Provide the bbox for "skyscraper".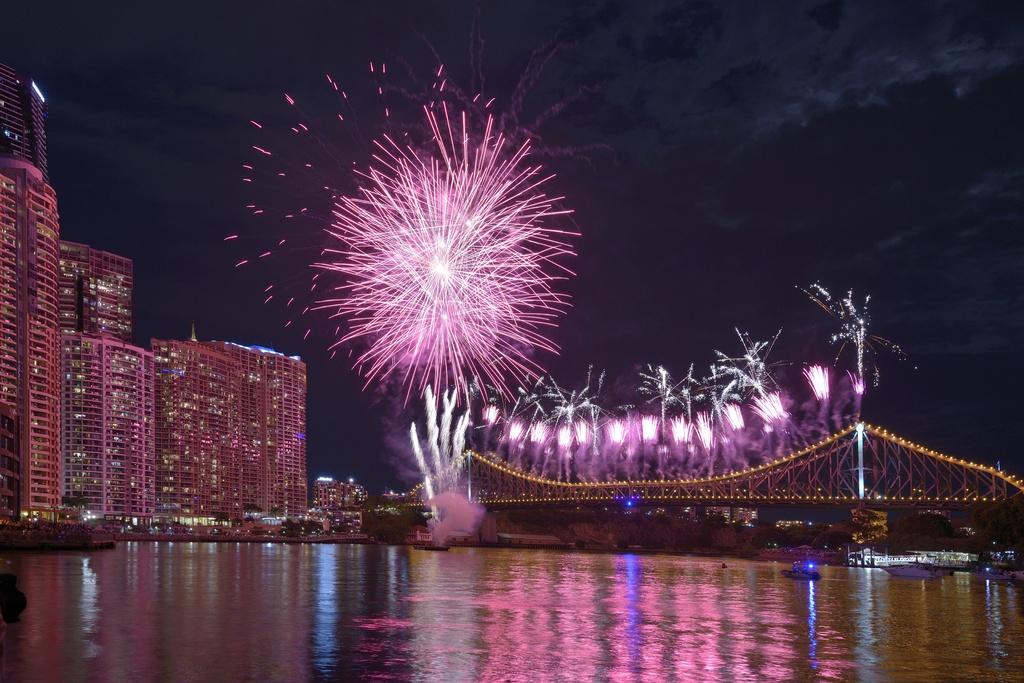
region(58, 239, 178, 516).
